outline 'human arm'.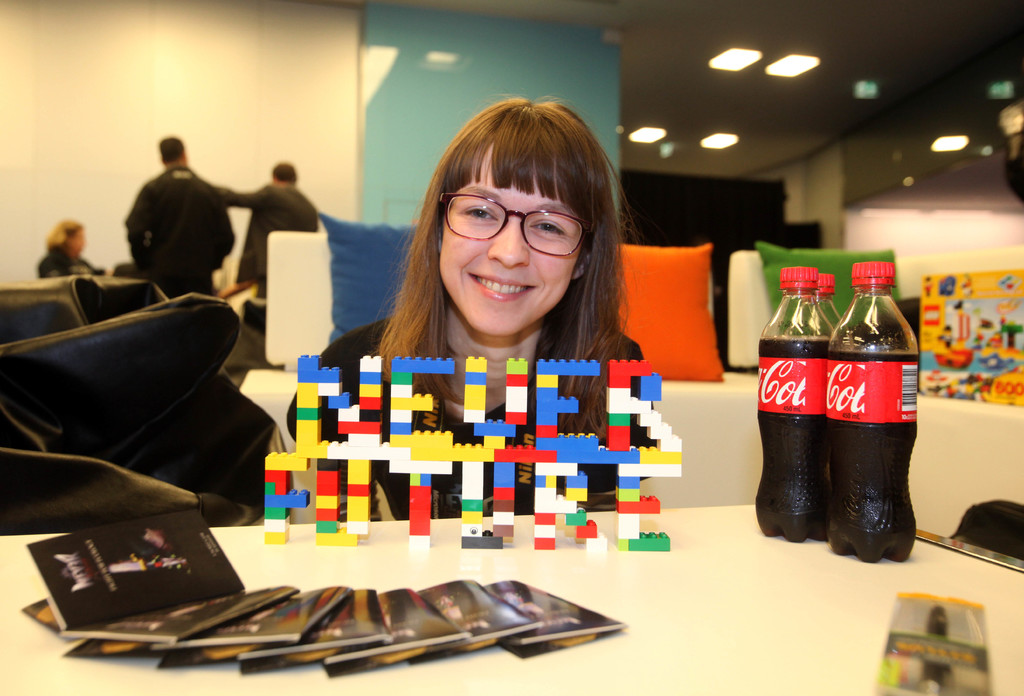
Outline: <box>216,182,270,273</box>.
